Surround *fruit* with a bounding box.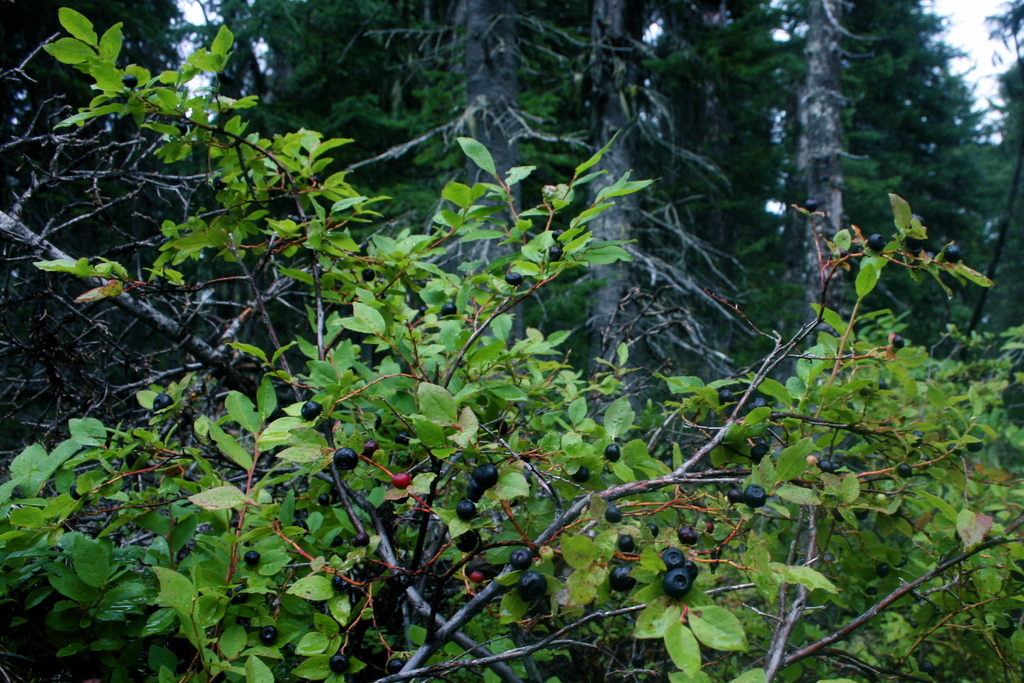
x1=945 y1=243 x2=961 y2=261.
